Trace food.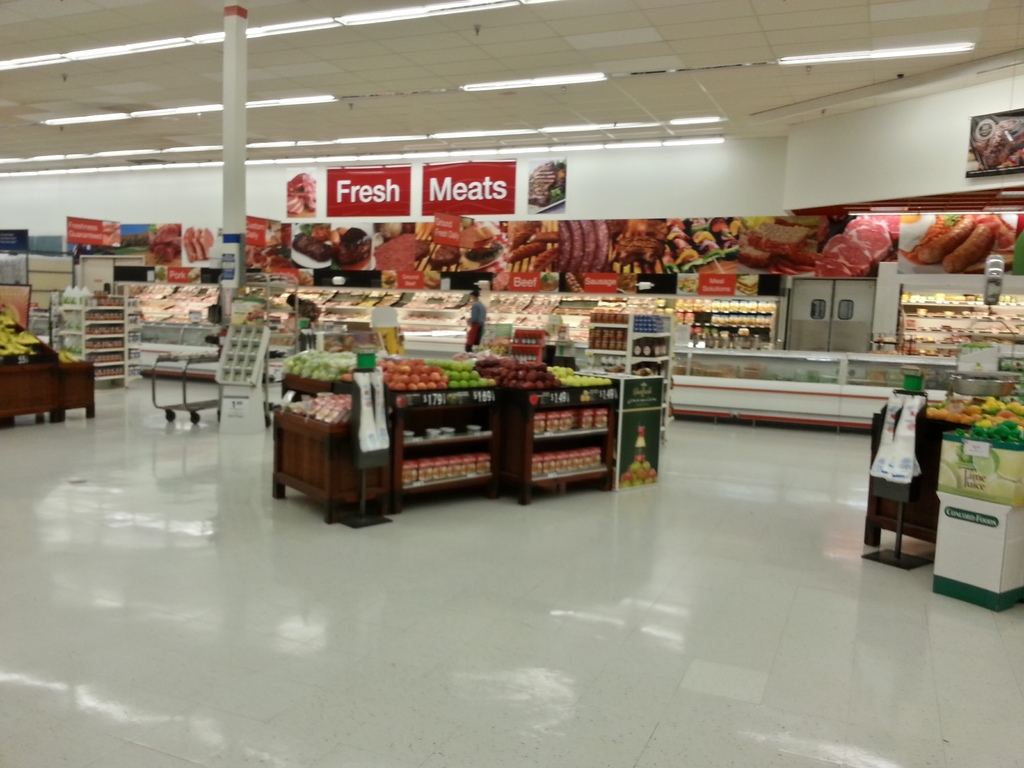
Traced to [415, 222, 459, 282].
